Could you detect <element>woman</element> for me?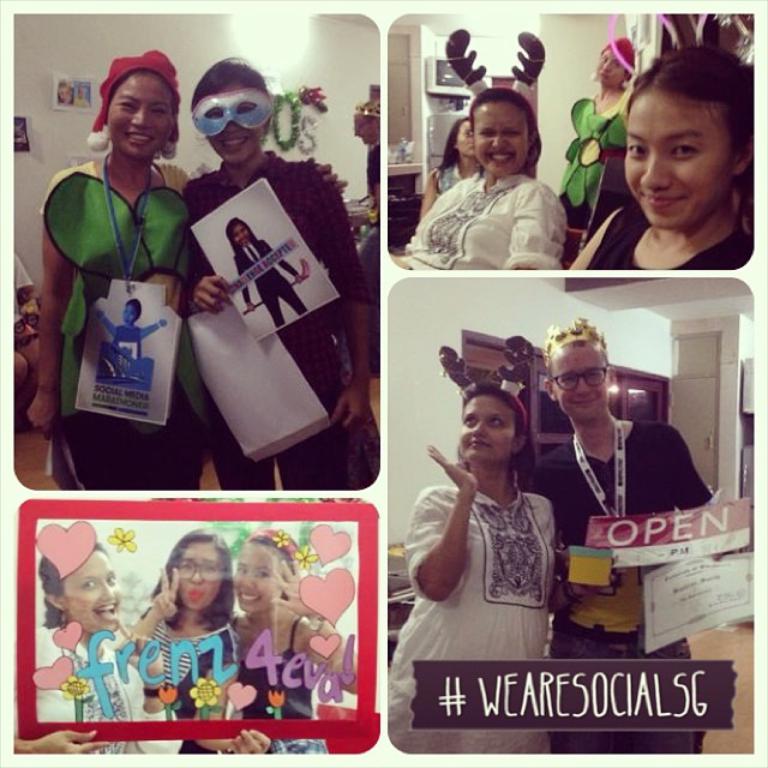
Detection result: <bbox>232, 523, 356, 755</bbox>.
